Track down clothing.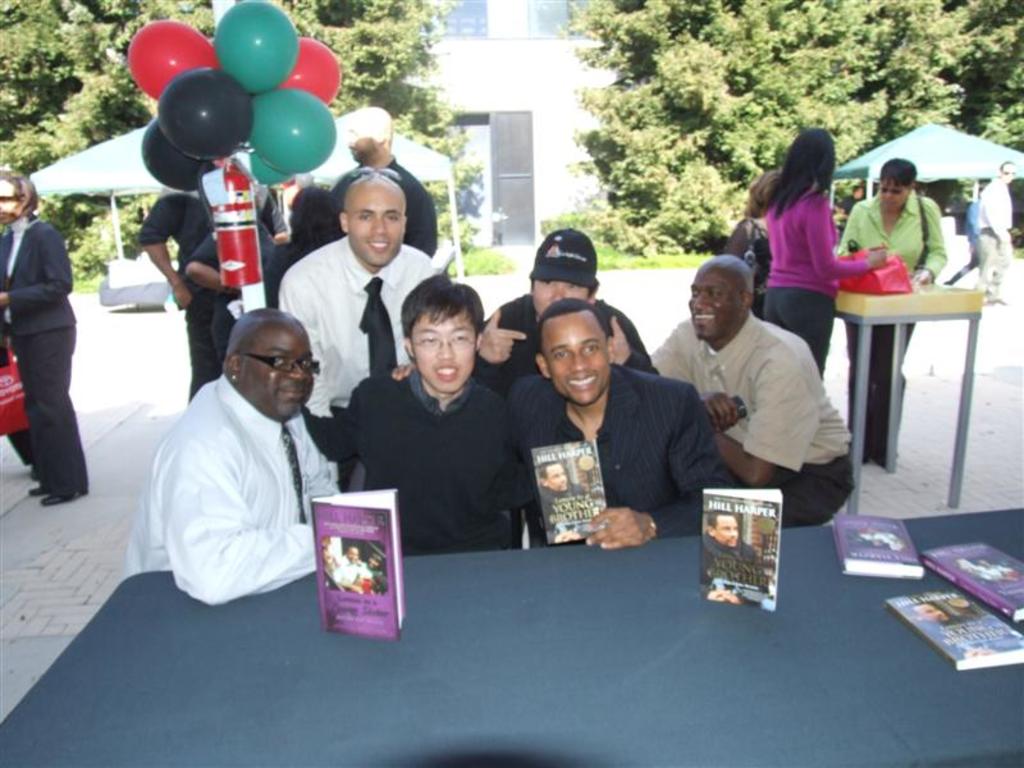
Tracked to <bbox>727, 212, 773, 312</bbox>.
